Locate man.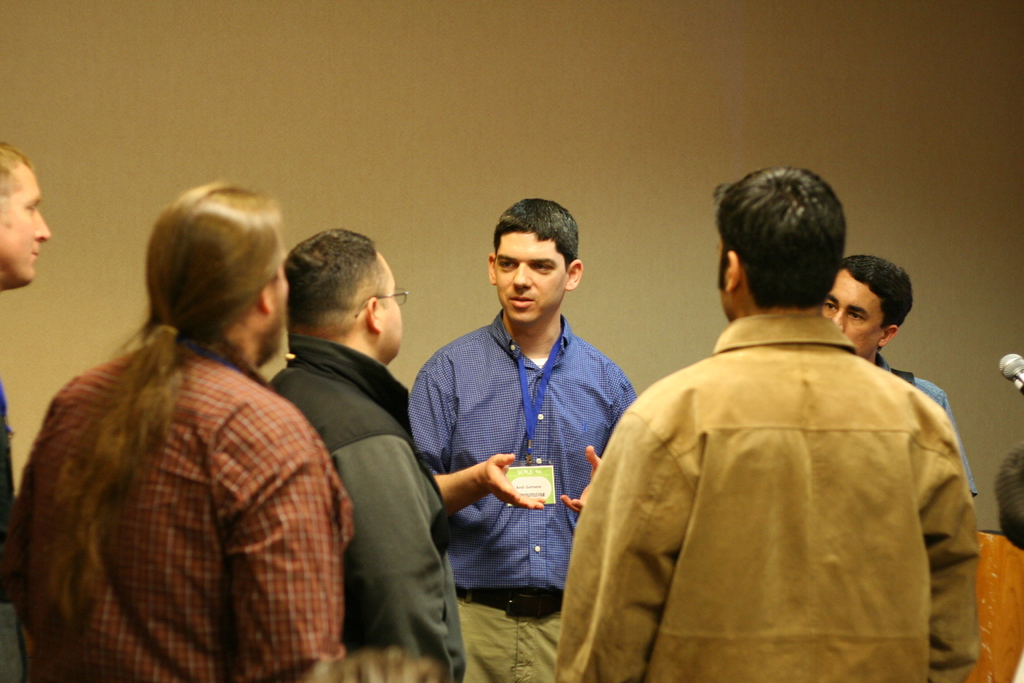
Bounding box: <box>0,176,351,682</box>.
